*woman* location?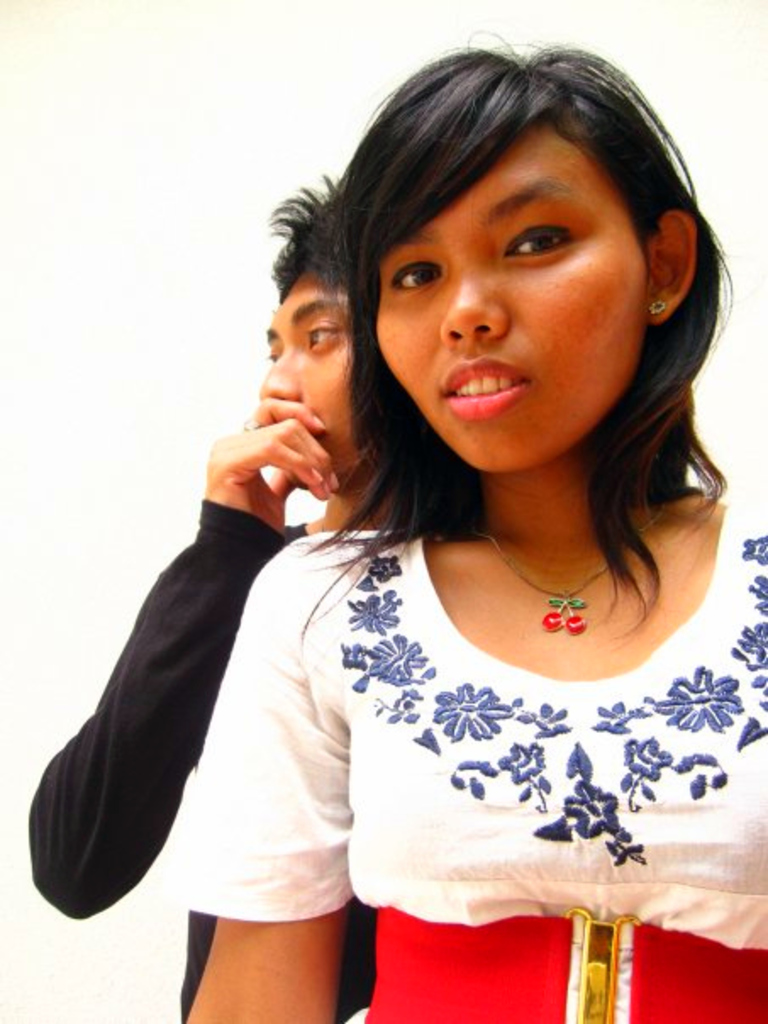
<region>125, 56, 767, 988</region>
